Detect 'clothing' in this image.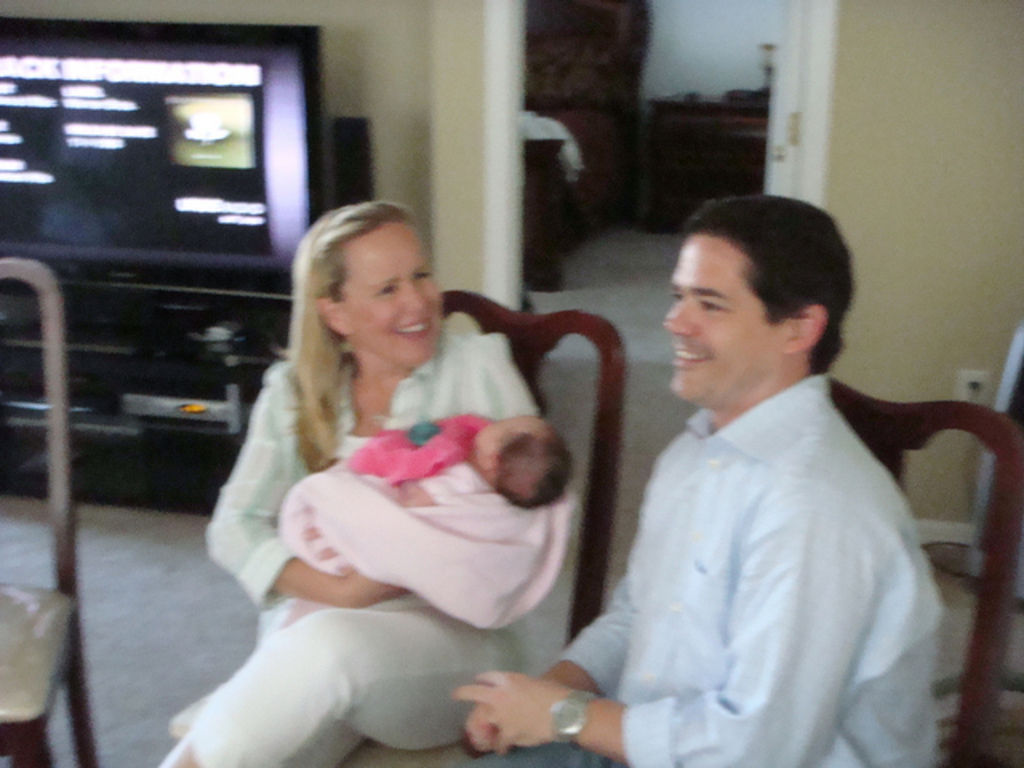
Detection: (475, 365, 941, 766).
